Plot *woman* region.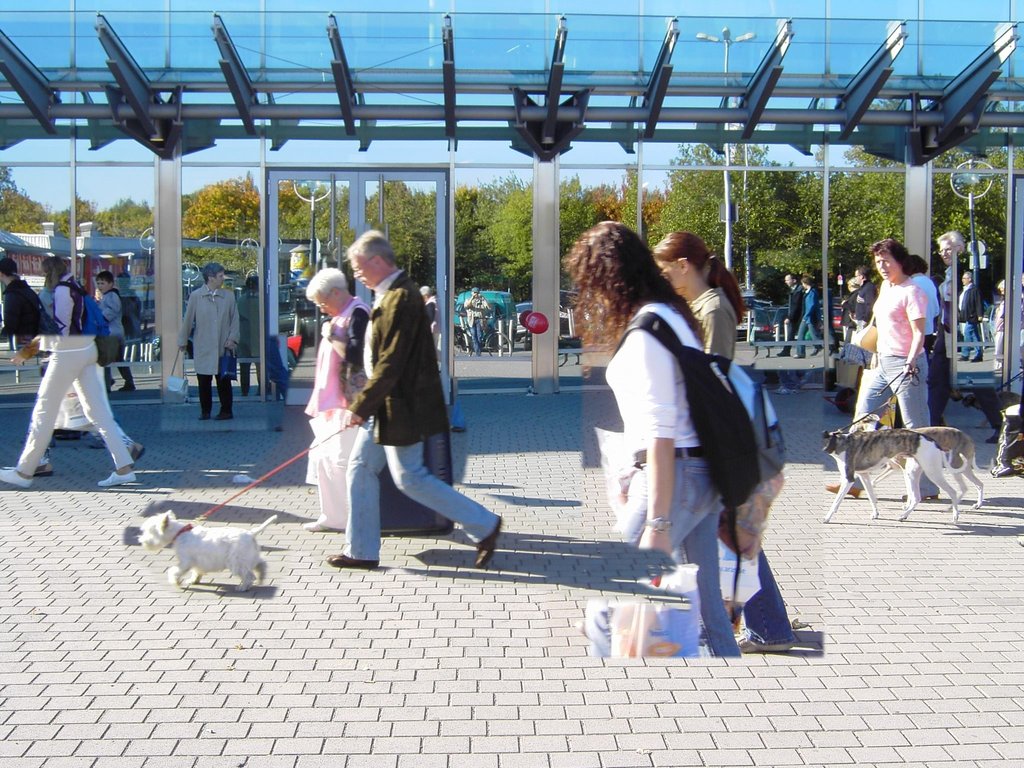
Plotted at region(840, 271, 862, 347).
